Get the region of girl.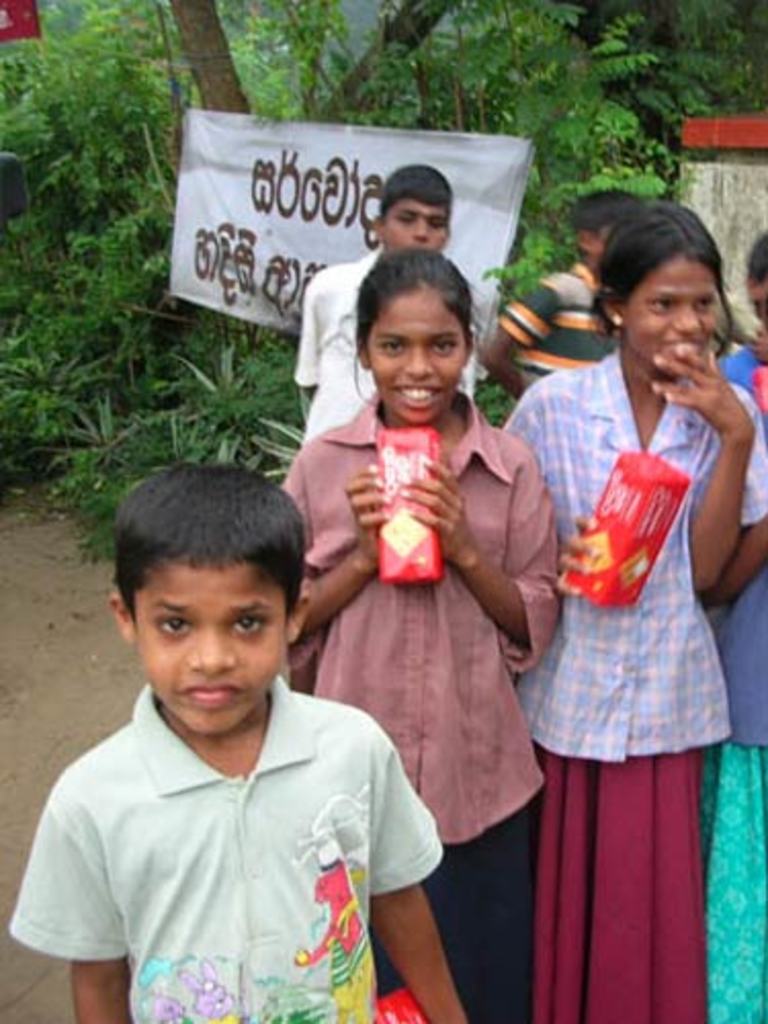
[x1=283, y1=246, x2=563, y2=1022].
